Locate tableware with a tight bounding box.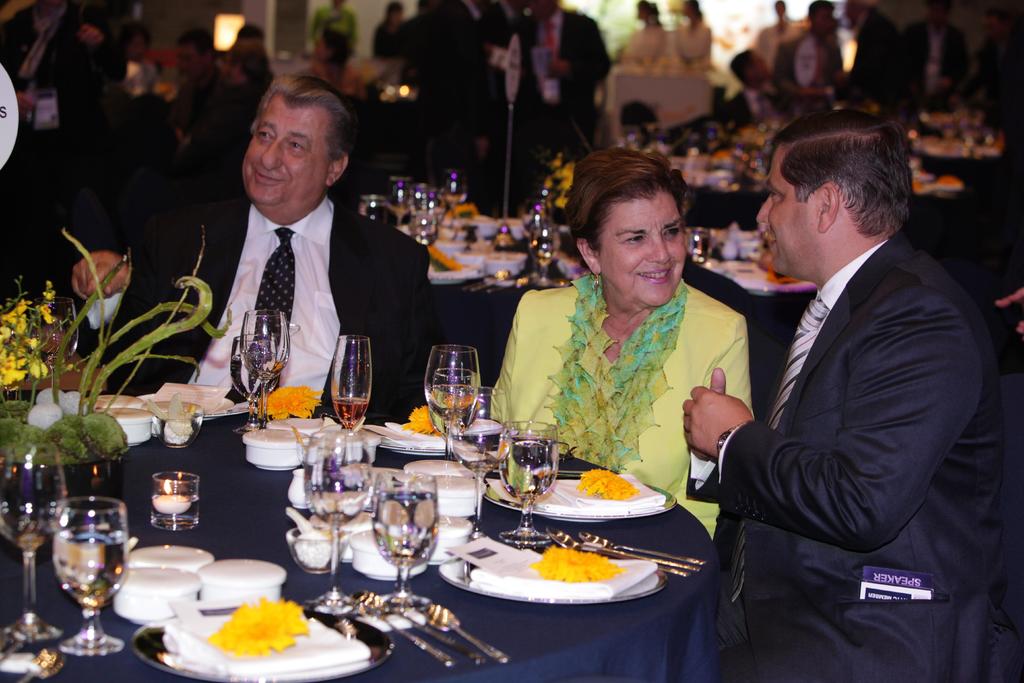
{"x1": 525, "y1": 210, "x2": 563, "y2": 288}.
